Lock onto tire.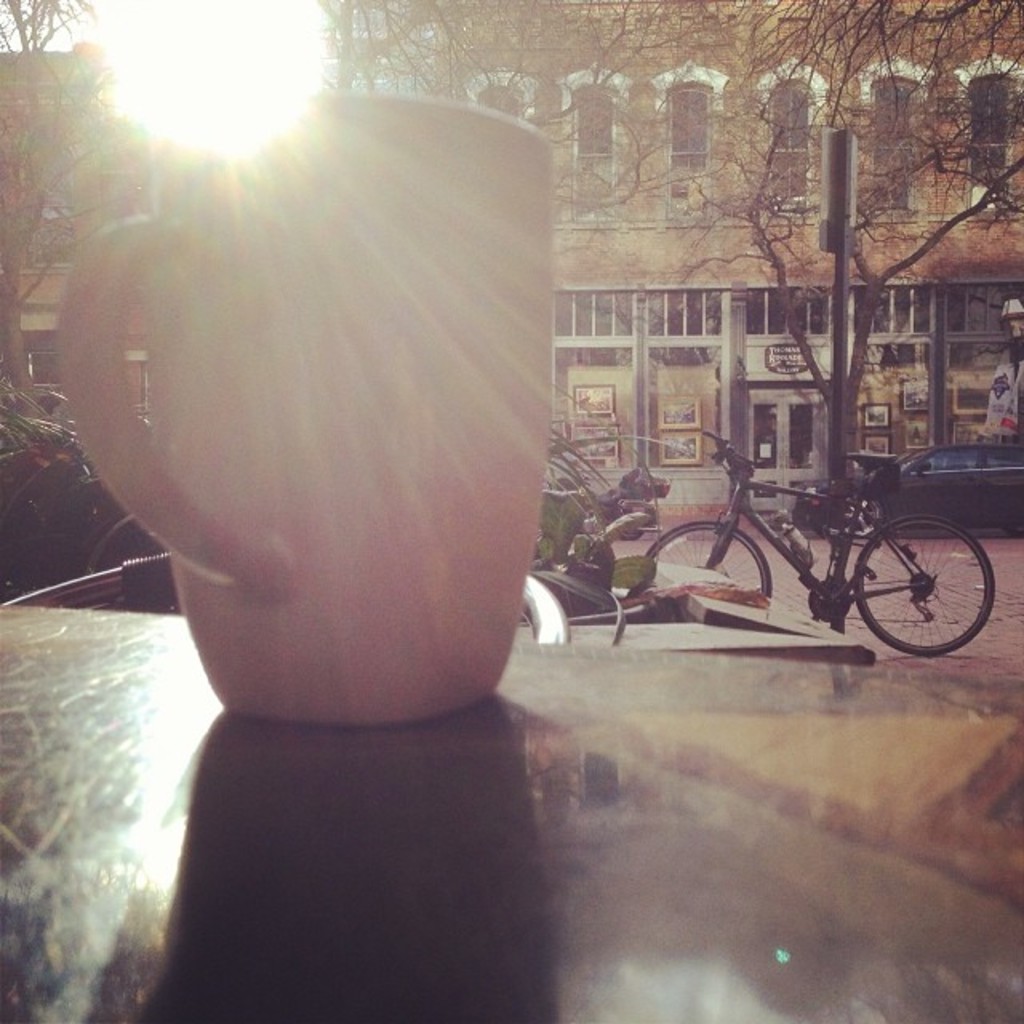
Locked: 82:510:162:574.
